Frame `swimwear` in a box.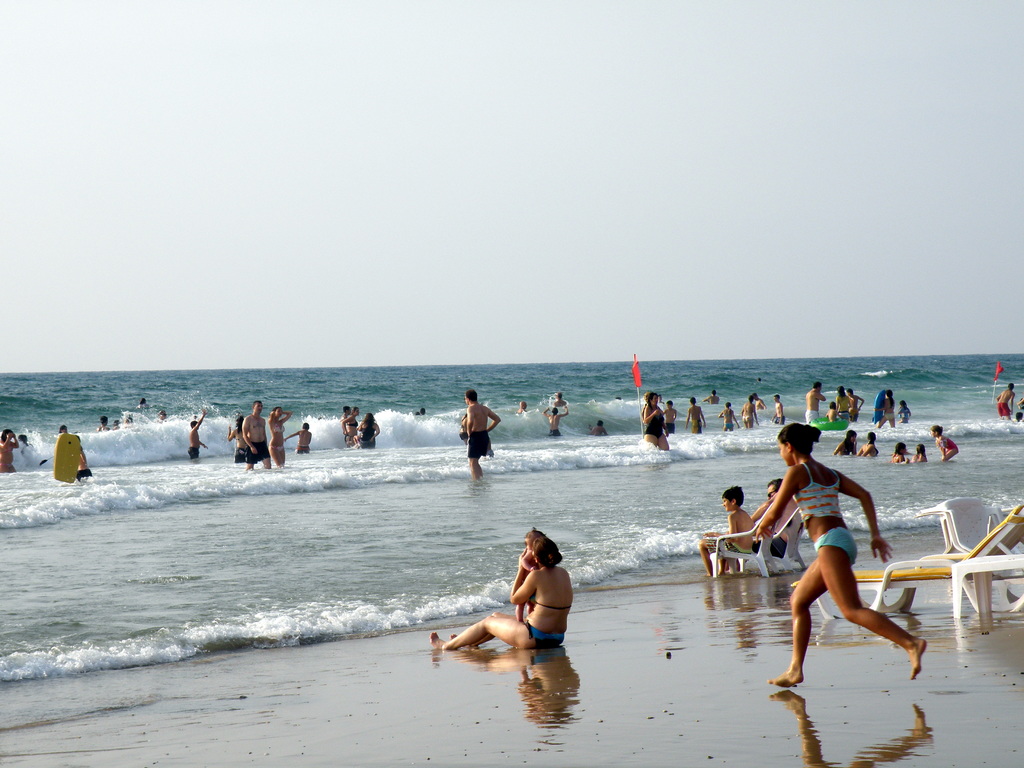
{"x1": 722, "y1": 411, "x2": 736, "y2": 419}.
